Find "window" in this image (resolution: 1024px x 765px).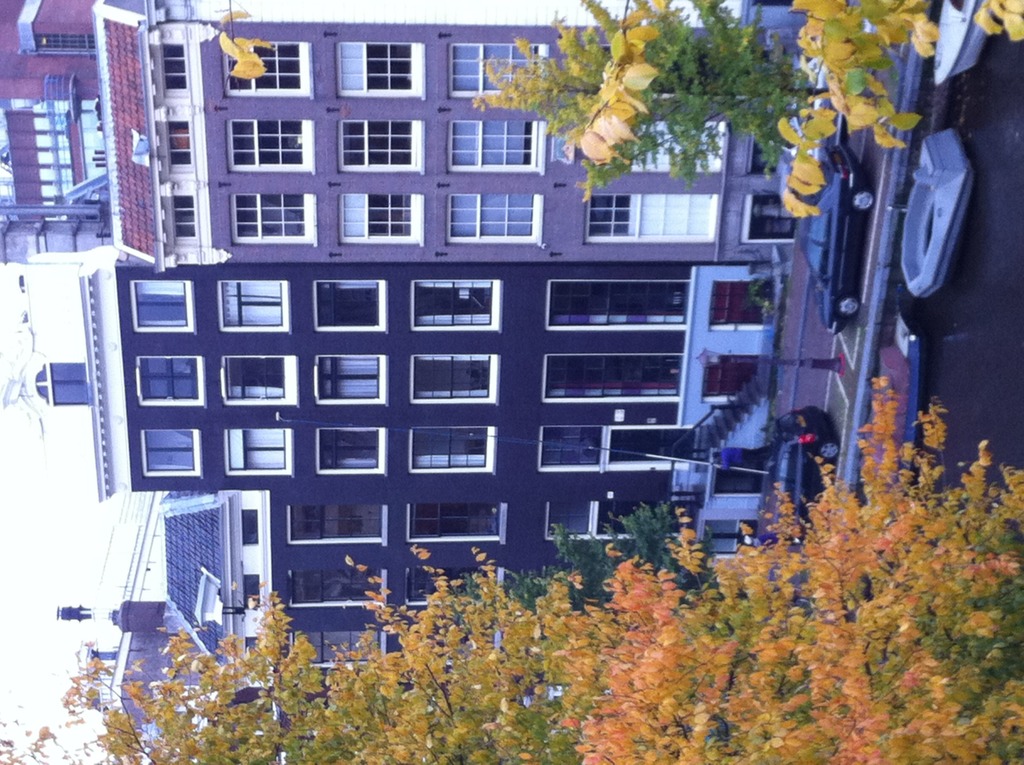
[left=224, top=429, right=297, bottom=478].
